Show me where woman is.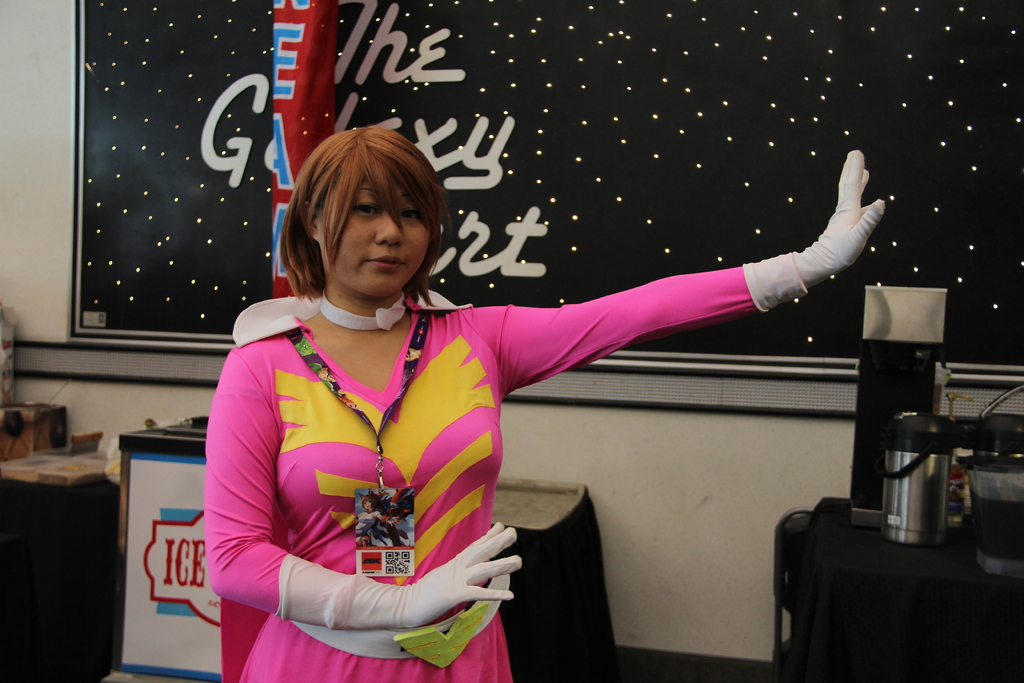
woman is at [200,117,888,682].
